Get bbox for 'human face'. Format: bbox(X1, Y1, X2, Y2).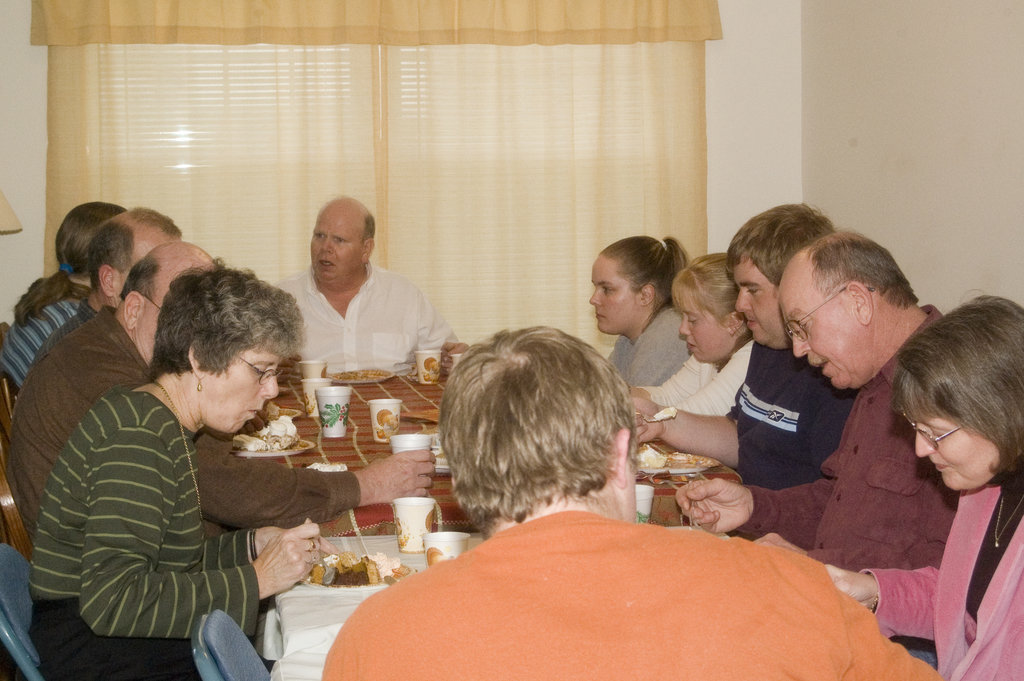
bbox(730, 254, 780, 346).
